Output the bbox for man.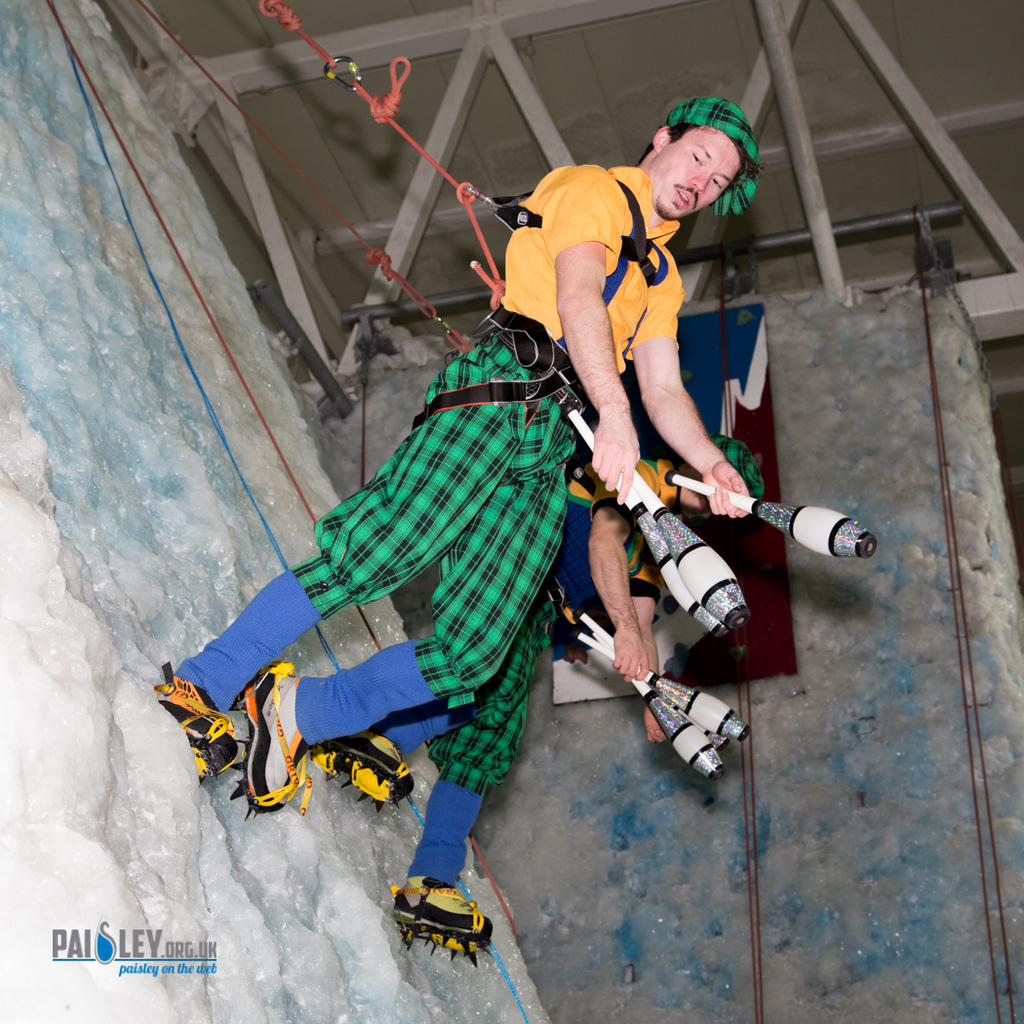
bbox(139, 90, 760, 831).
